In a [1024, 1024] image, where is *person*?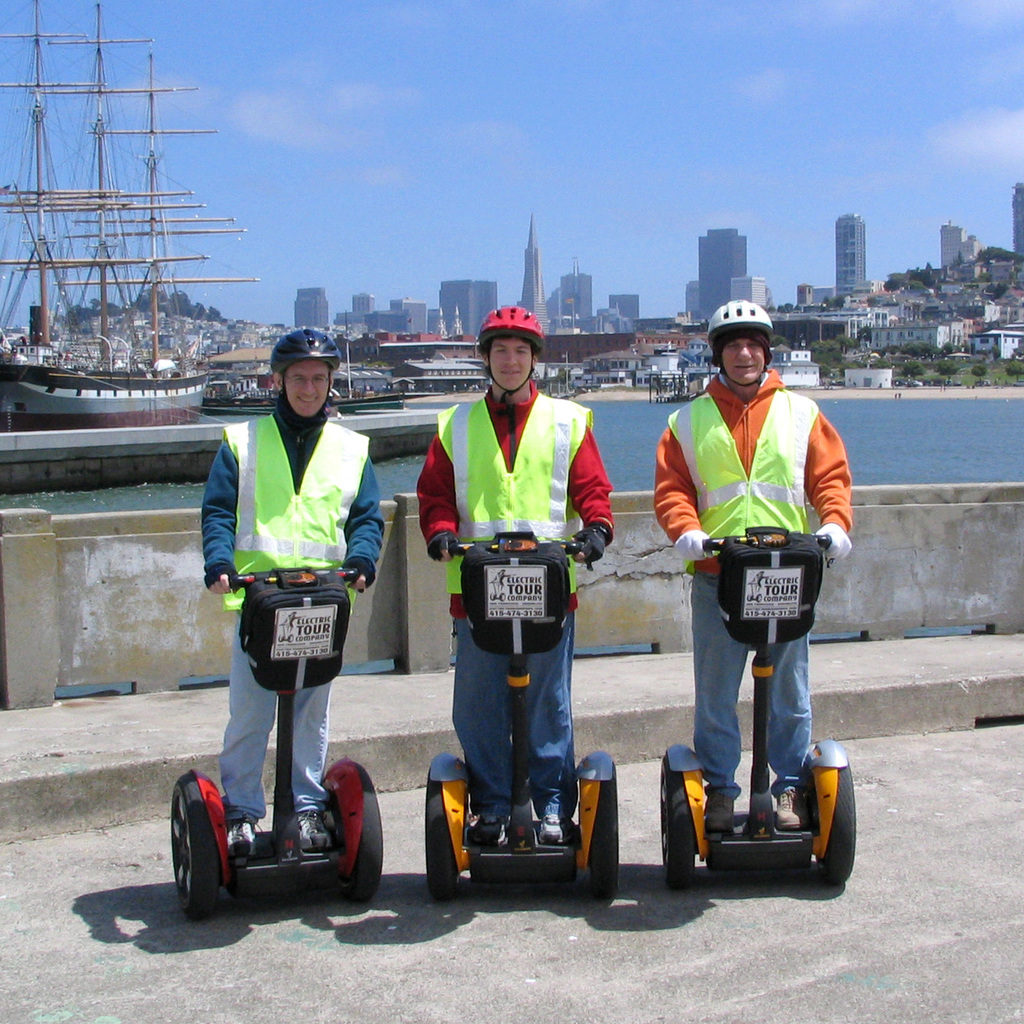
Rect(199, 325, 388, 864).
